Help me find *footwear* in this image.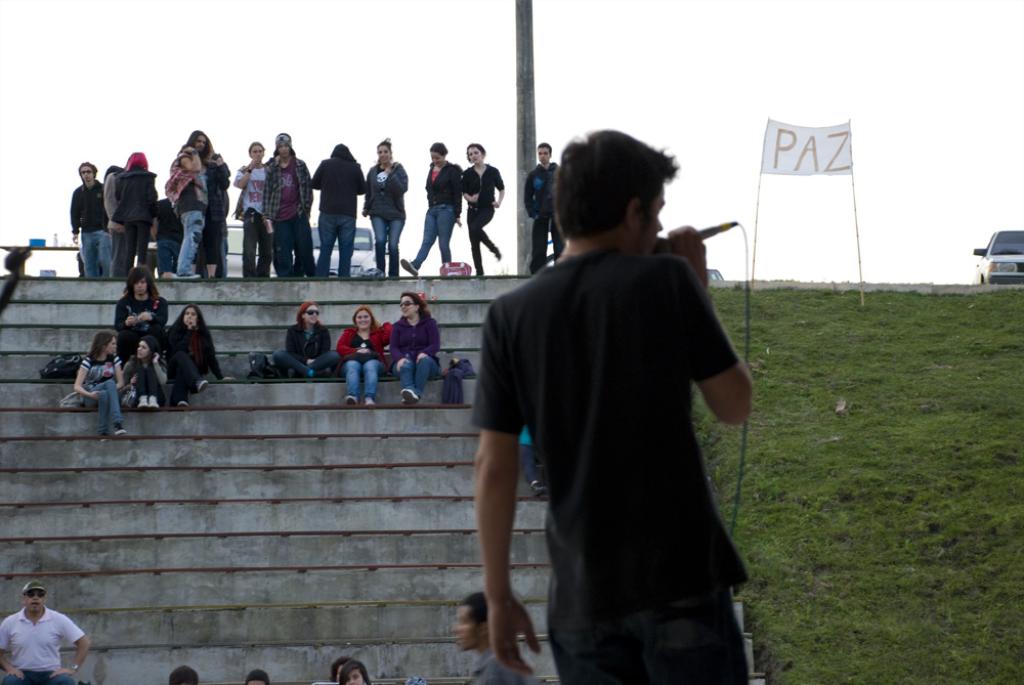
Found it: [146, 393, 159, 410].
